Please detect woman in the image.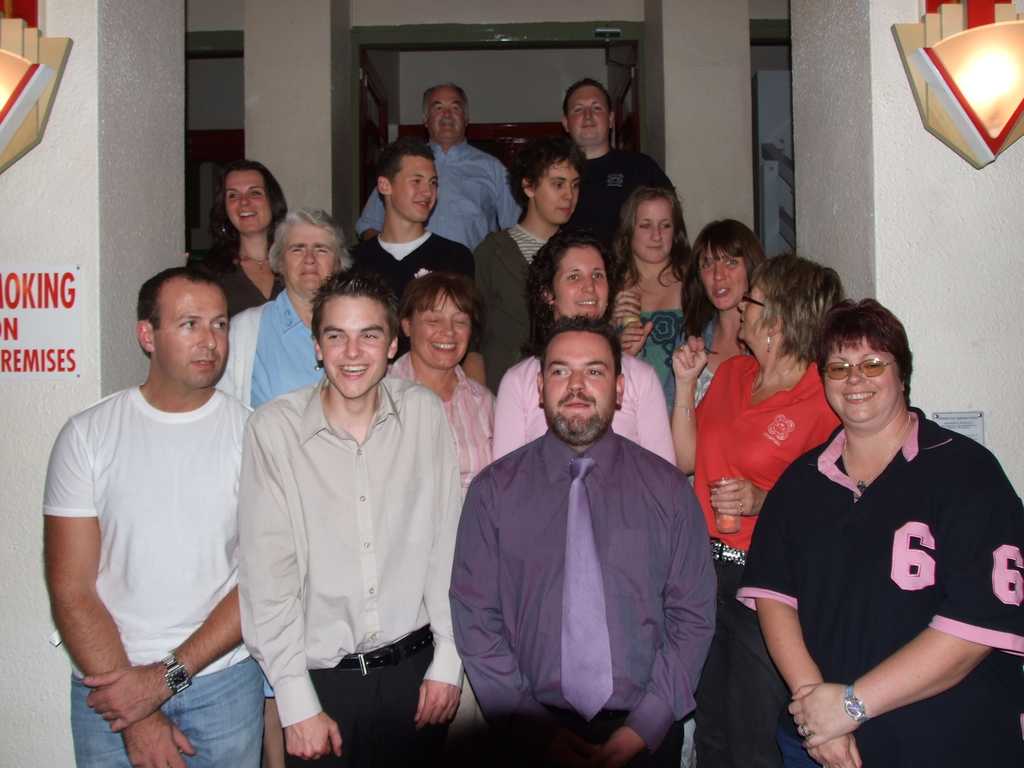
744 287 1003 767.
